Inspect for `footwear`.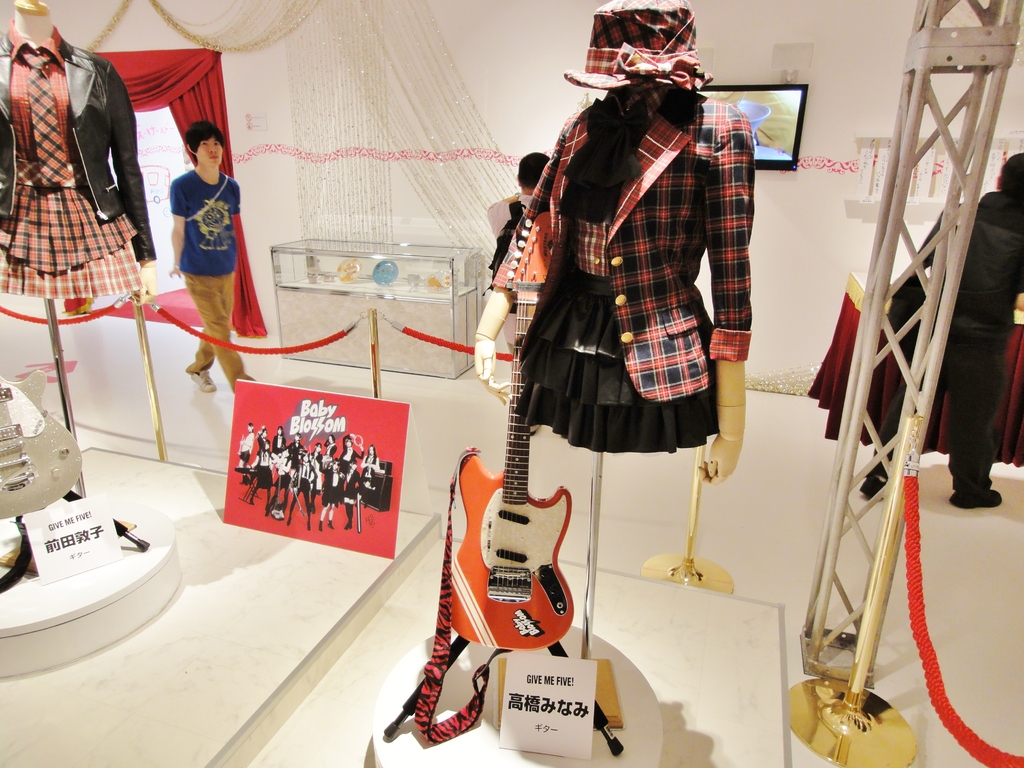
Inspection: (x1=317, y1=520, x2=322, y2=530).
